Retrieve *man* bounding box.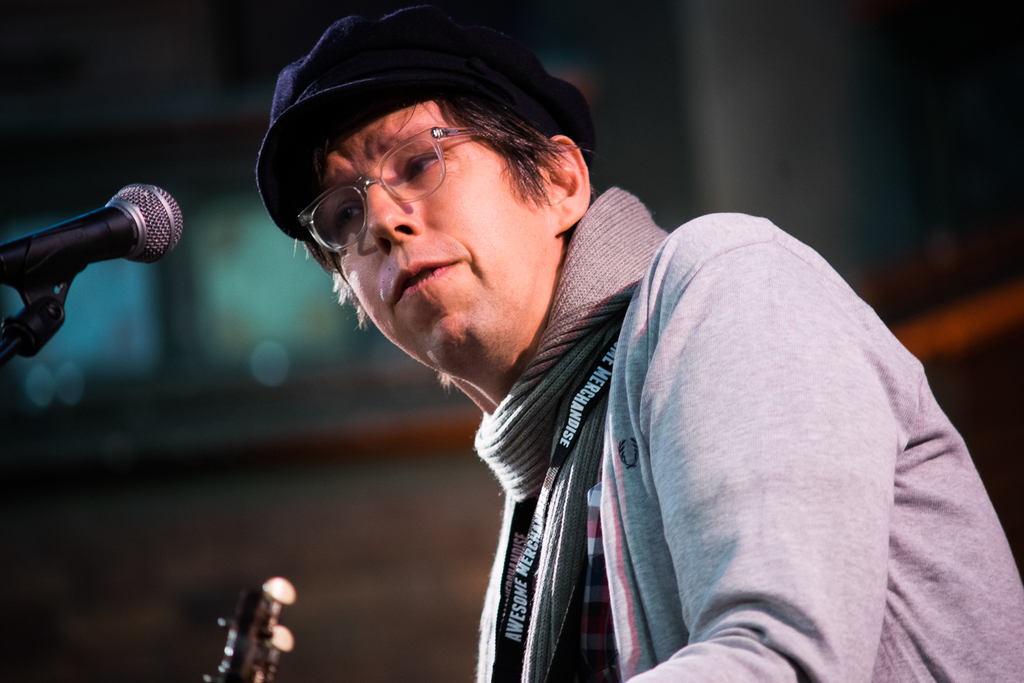
Bounding box: rect(252, 0, 1023, 682).
